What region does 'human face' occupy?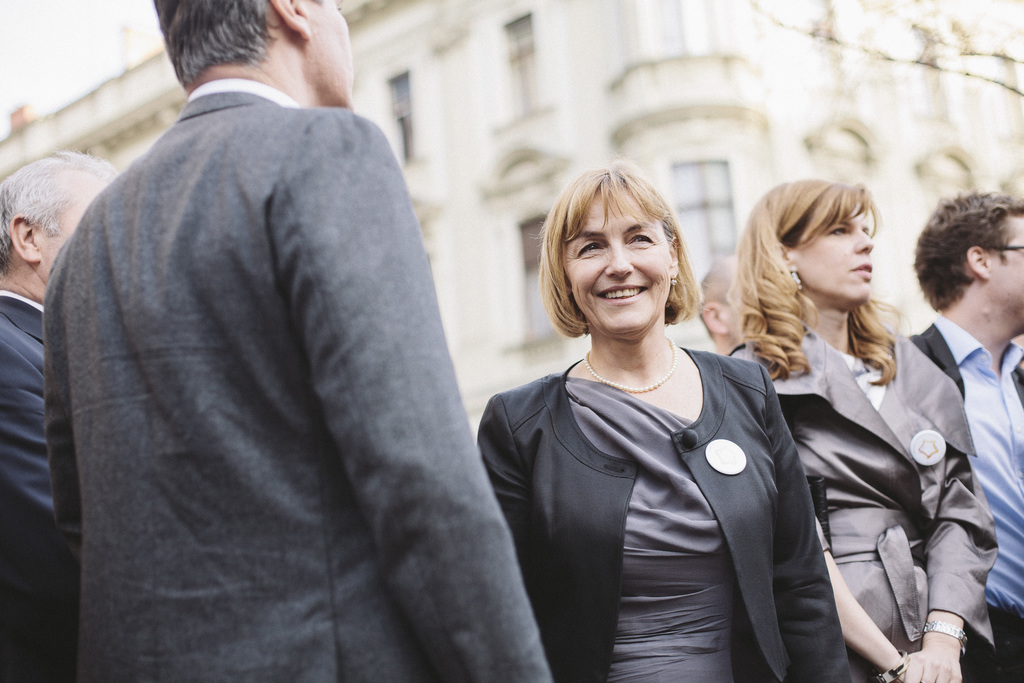
crop(559, 182, 669, 336).
